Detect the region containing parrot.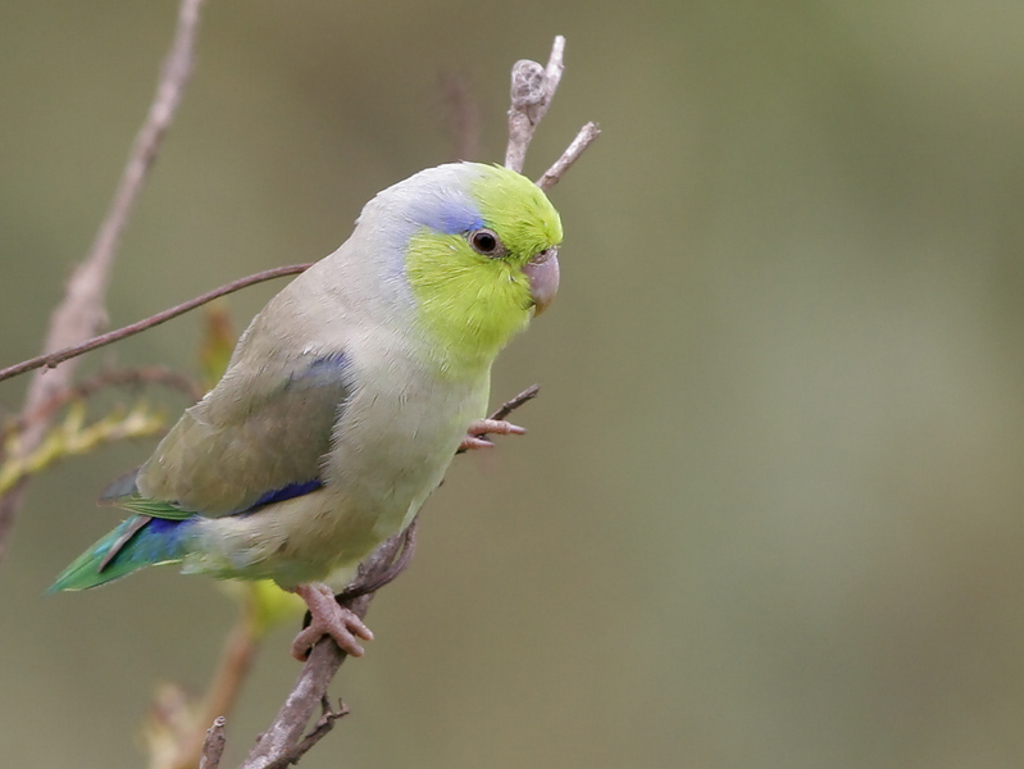
l=51, t=159, r=560, b=659.
